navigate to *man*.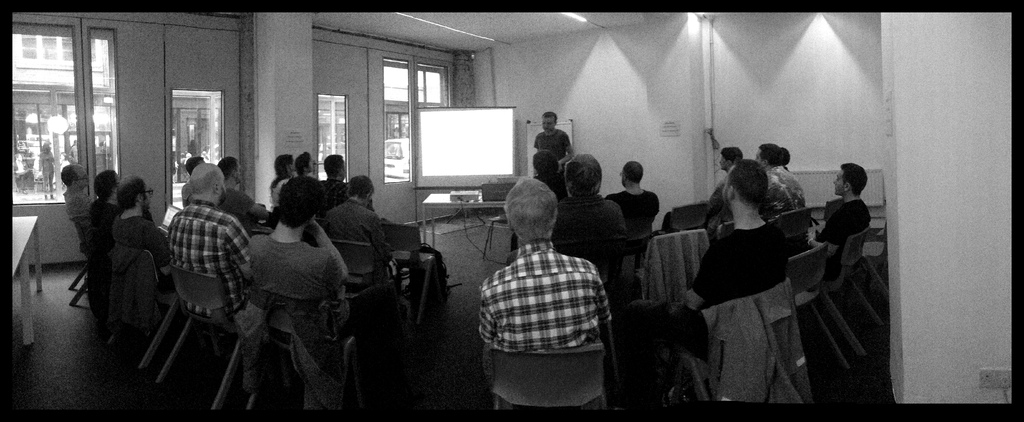
Navigation target: box=[706, 145, 753, 227].
